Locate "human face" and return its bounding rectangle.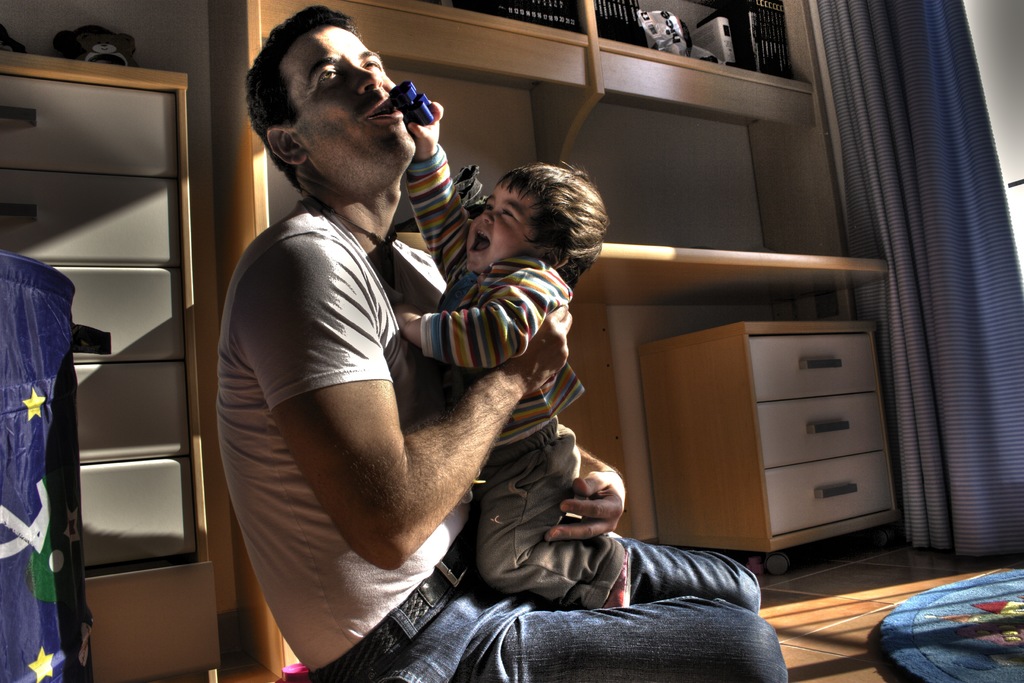
x1=296 y1=28 x2=414 y2=155.
